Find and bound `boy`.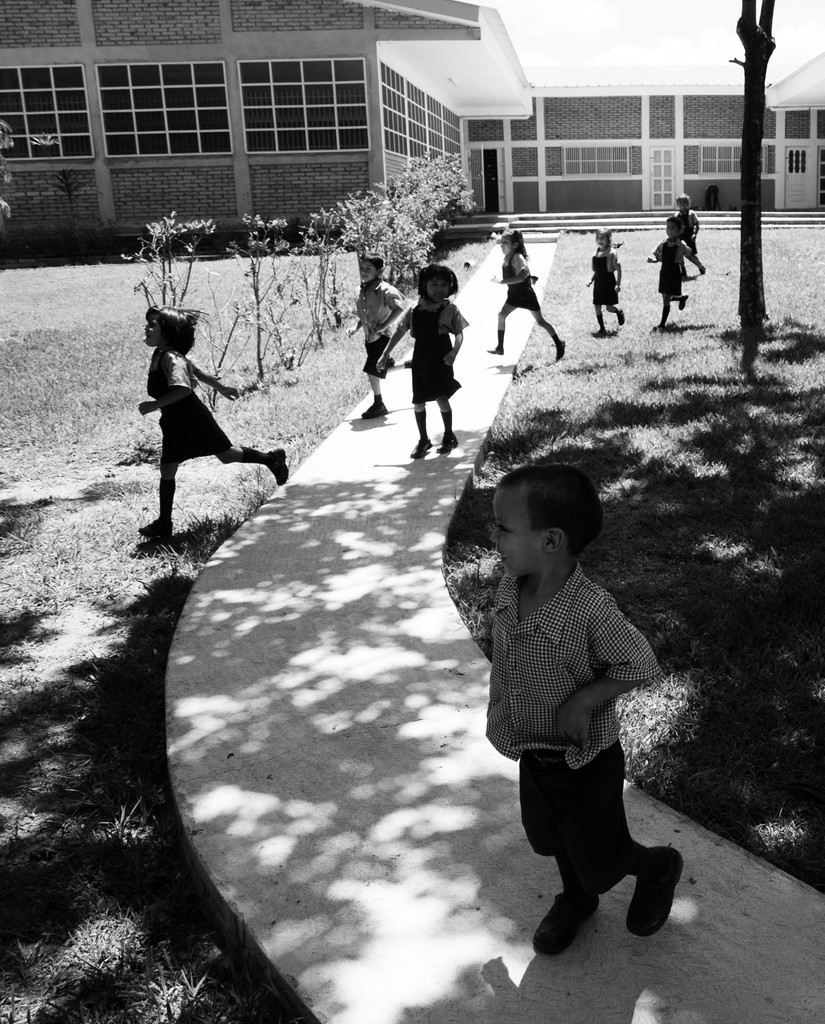
Bound: {"left": 439, "top": 442, "right": 690, "bottom": 960}.
